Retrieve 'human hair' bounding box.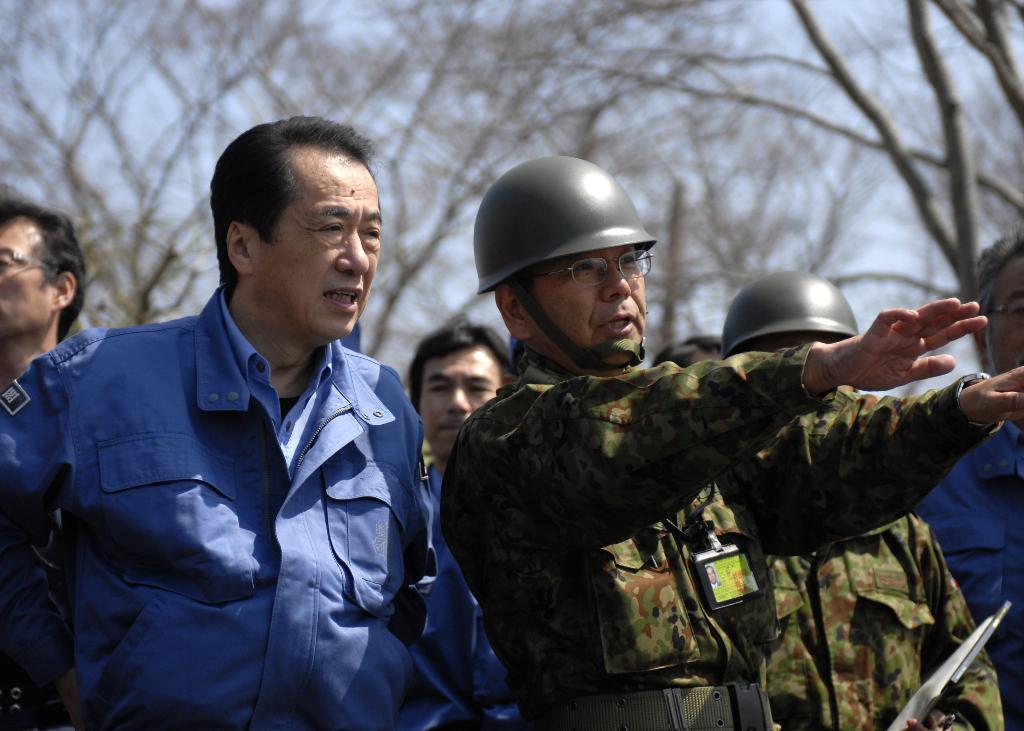
Bounding box: box=[195, 127, 371, 293].
